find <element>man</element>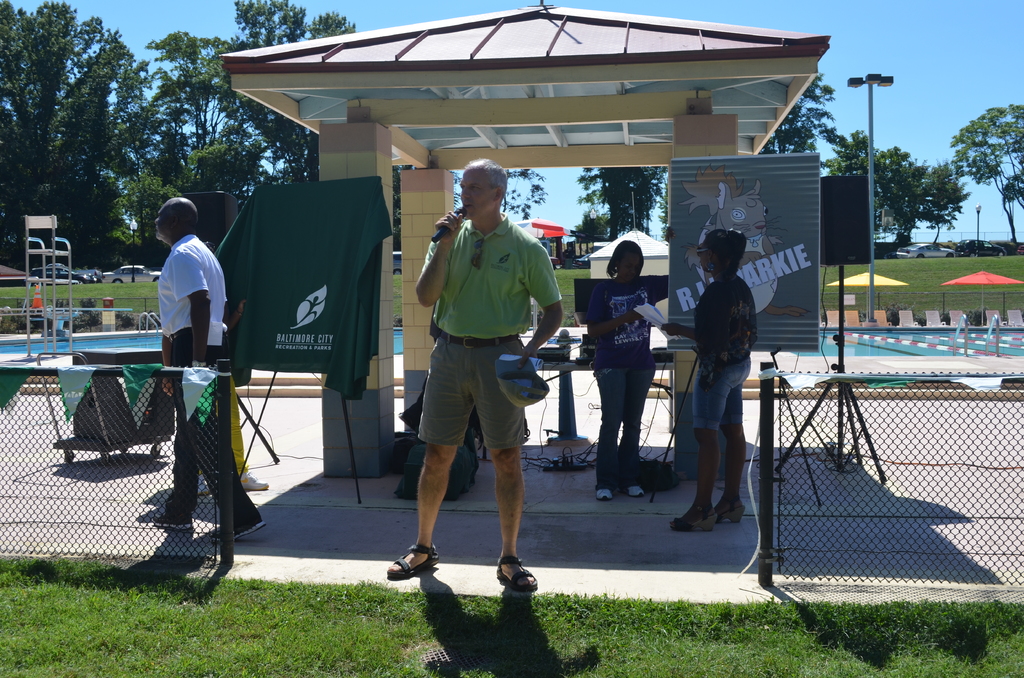
rect(387, 140, 556, 596)
